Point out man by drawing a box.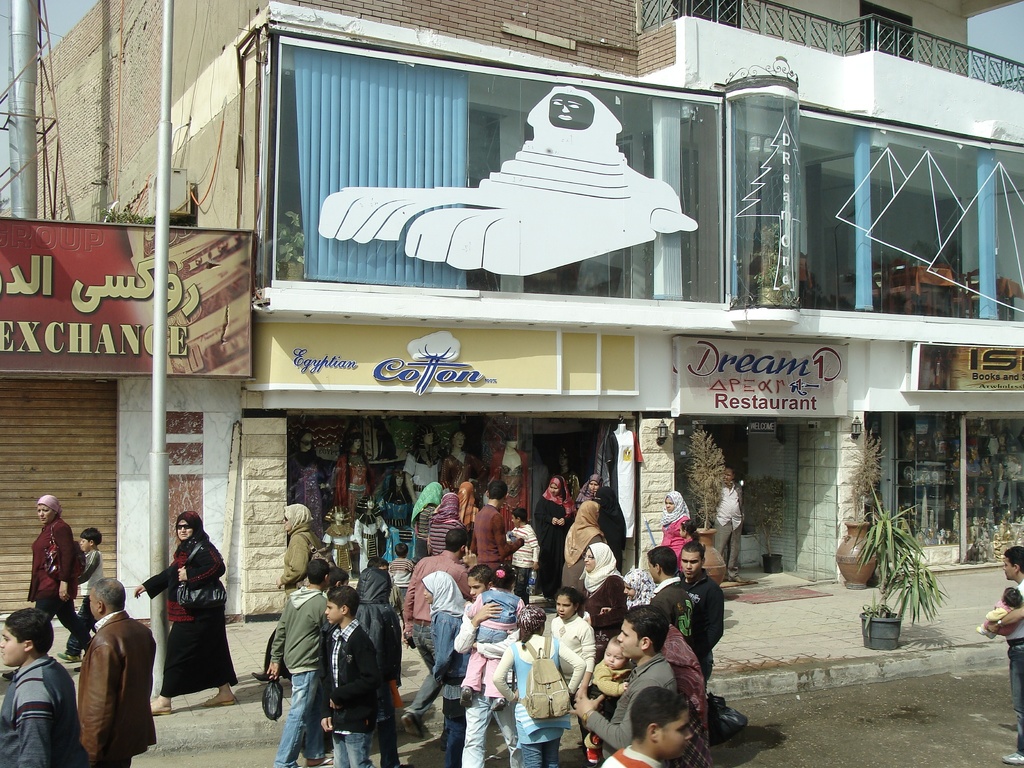
detection(70, 574, 154, 767).
